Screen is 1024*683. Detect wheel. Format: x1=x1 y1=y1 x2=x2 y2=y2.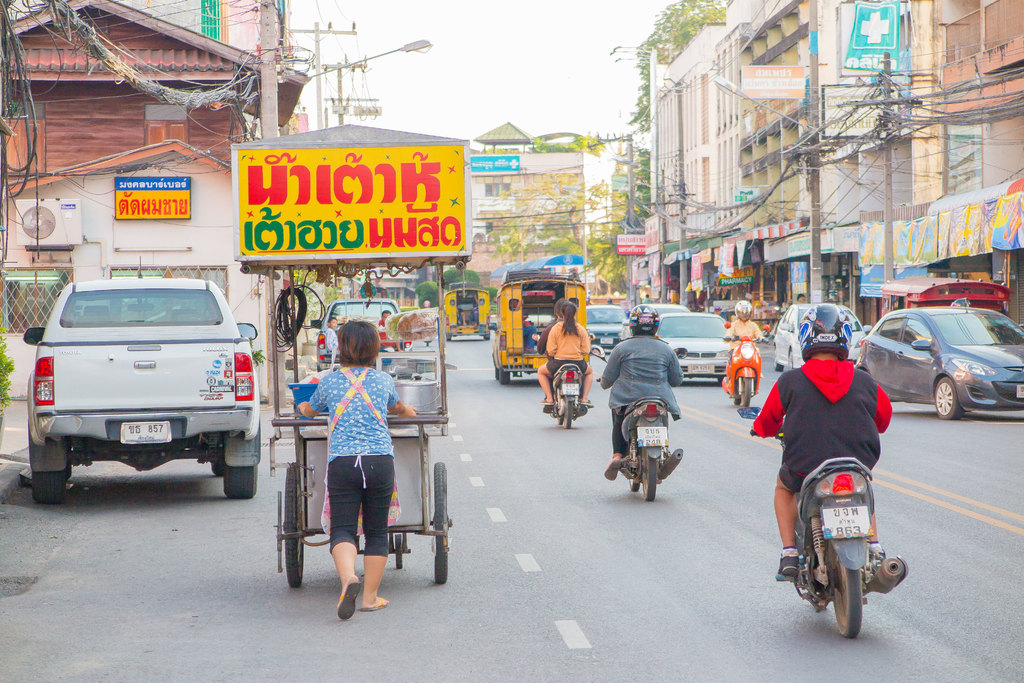
x1=624 y1=471 x2=639 y2=492.
